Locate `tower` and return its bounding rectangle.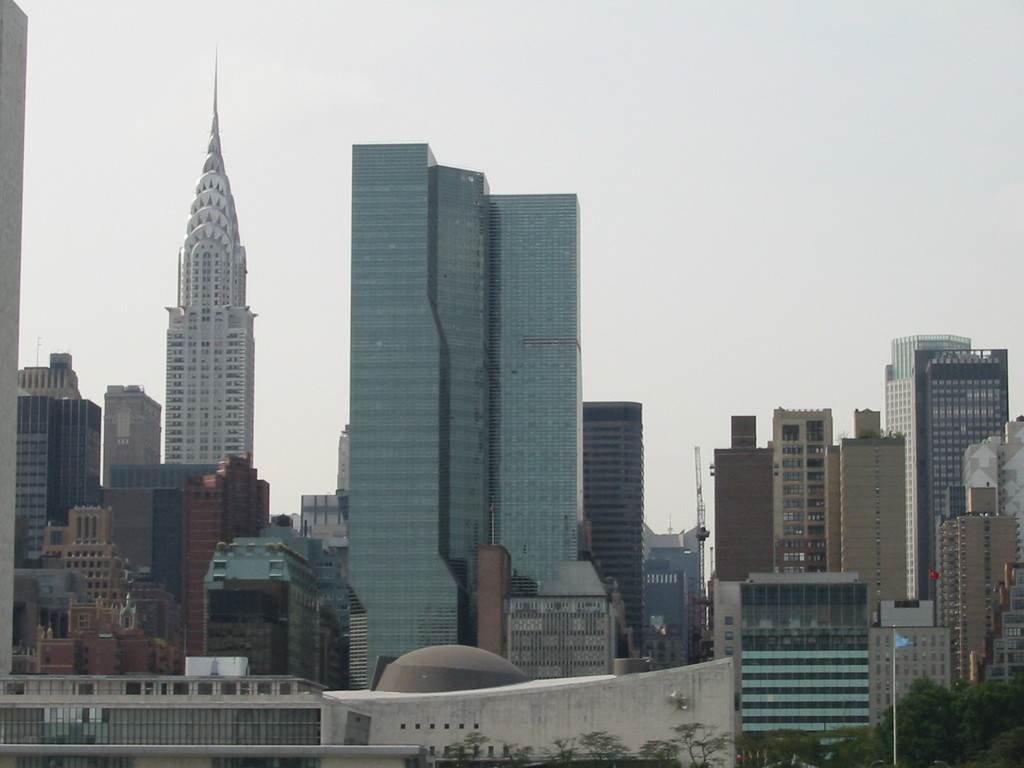
l=929, t=349, r=1006, b=609.
